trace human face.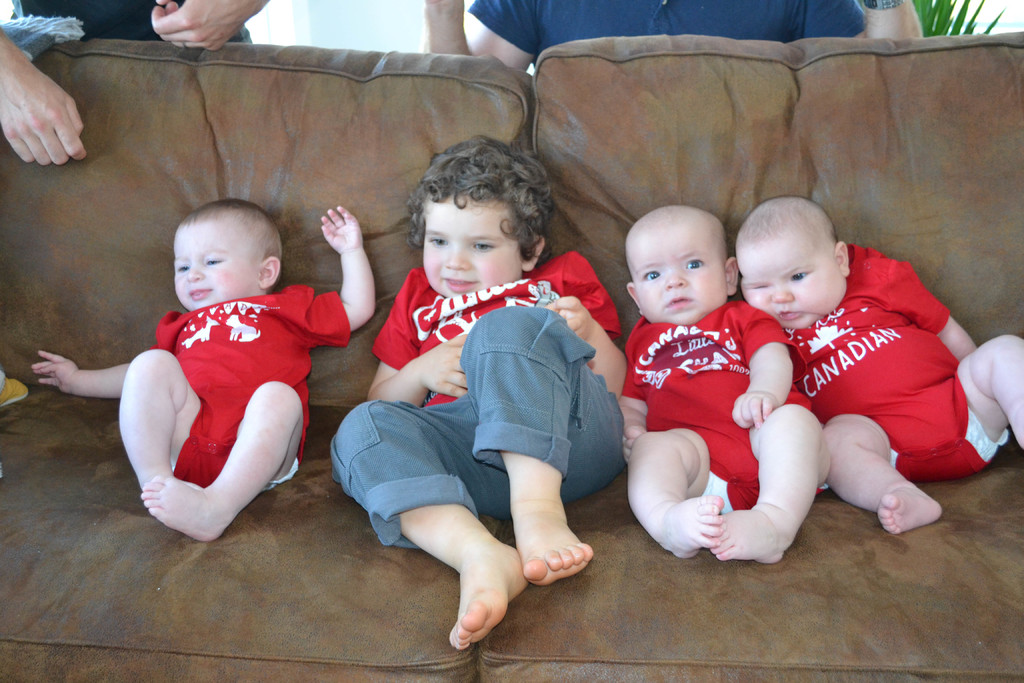
Traced to 735,236,847,331.
